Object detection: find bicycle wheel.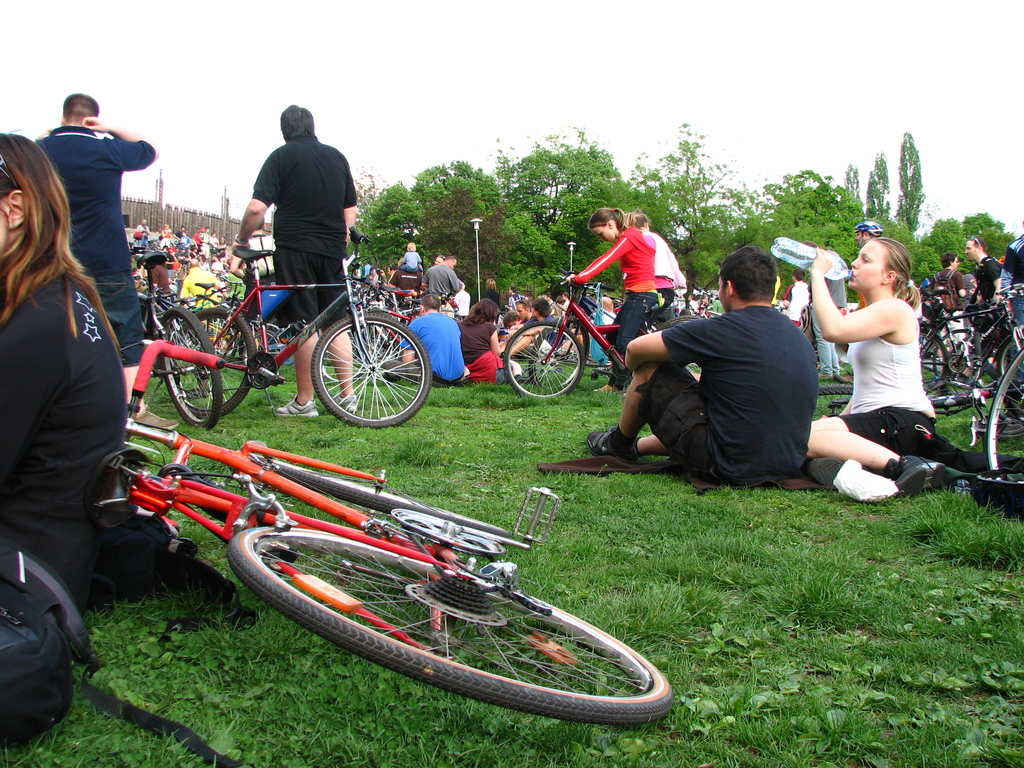
<box>223,525,673,726</box>.
